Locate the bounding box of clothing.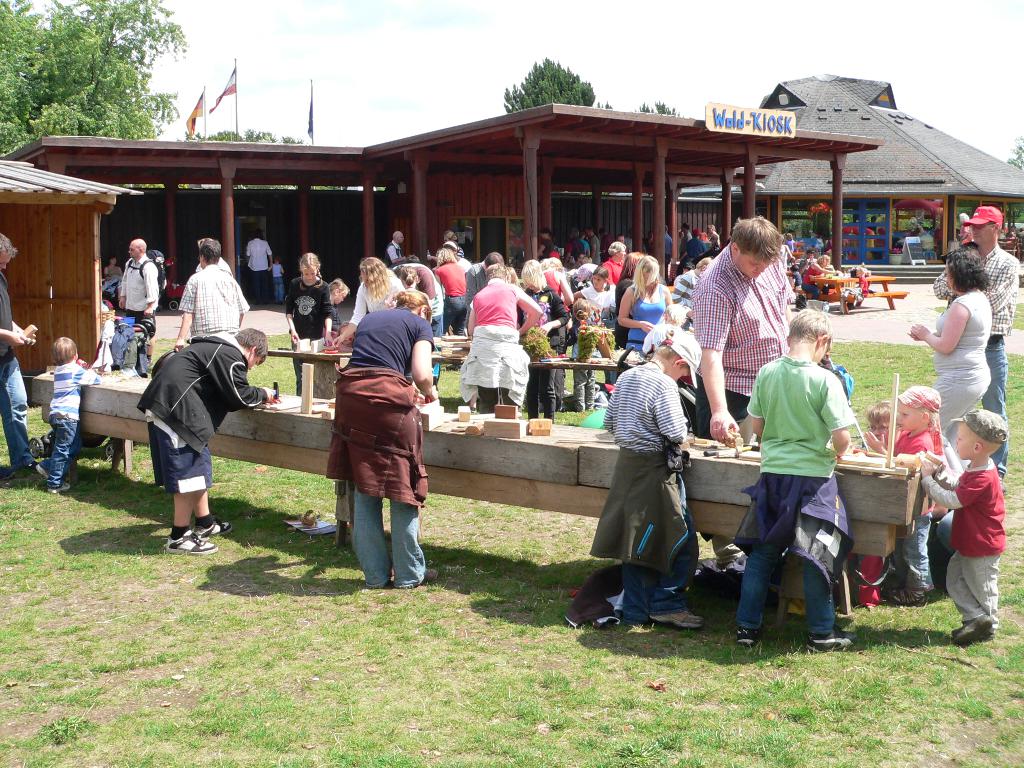
Bounding box: 682 228 696 243.
